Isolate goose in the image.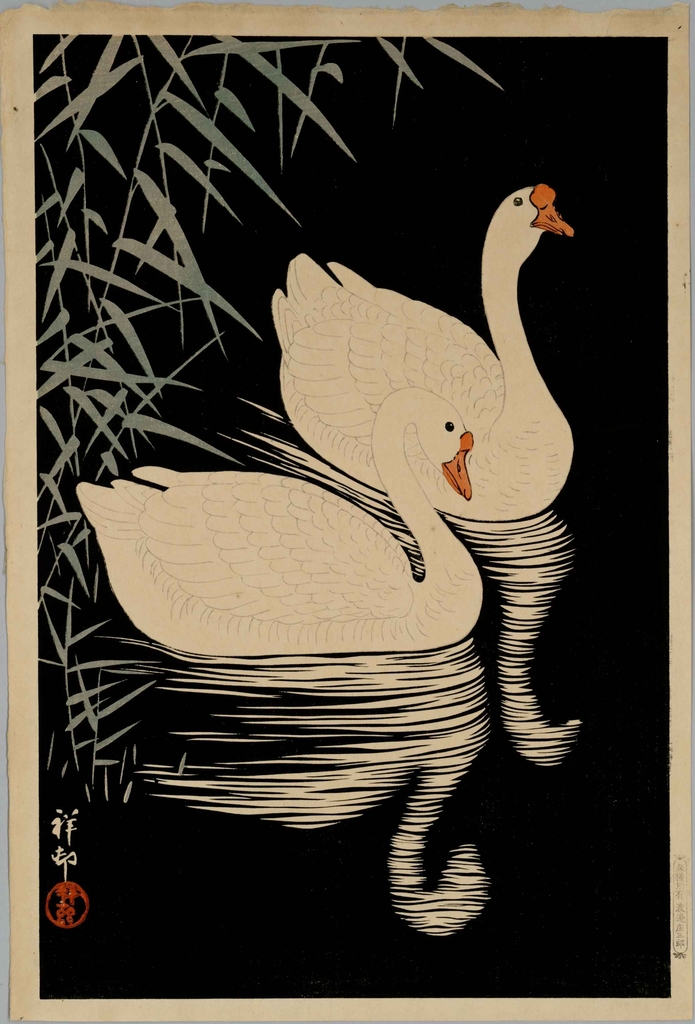
Isolated region: bbox(78, 383, 482, 662).
